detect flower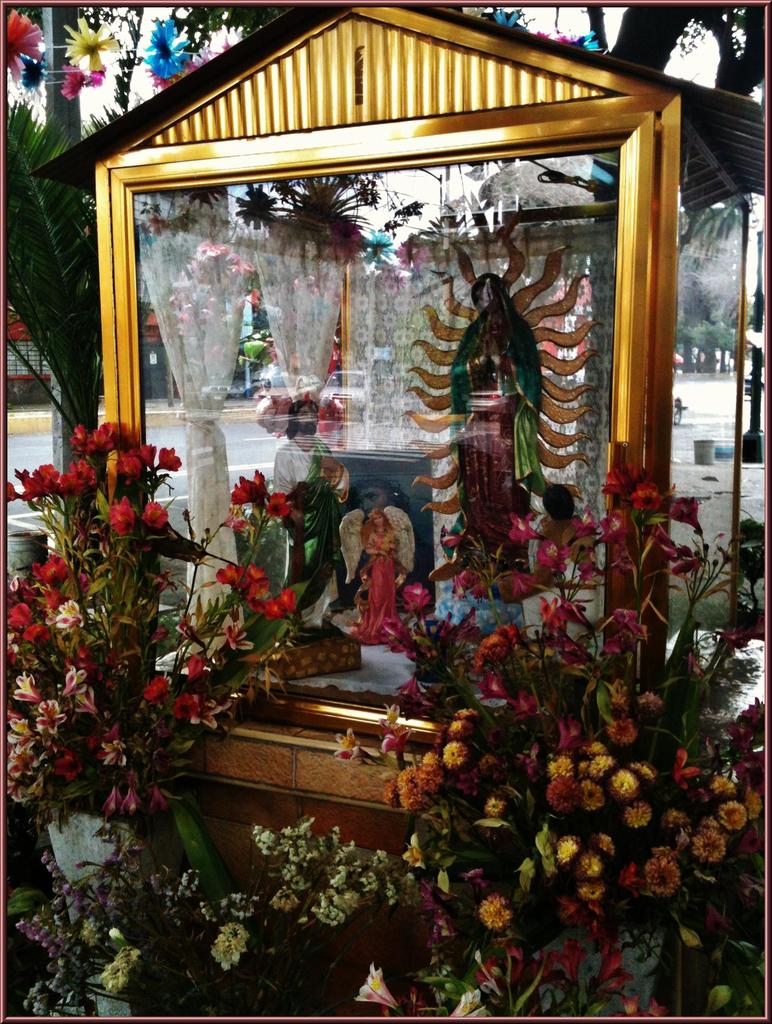
(61, 61, 104, 101)
